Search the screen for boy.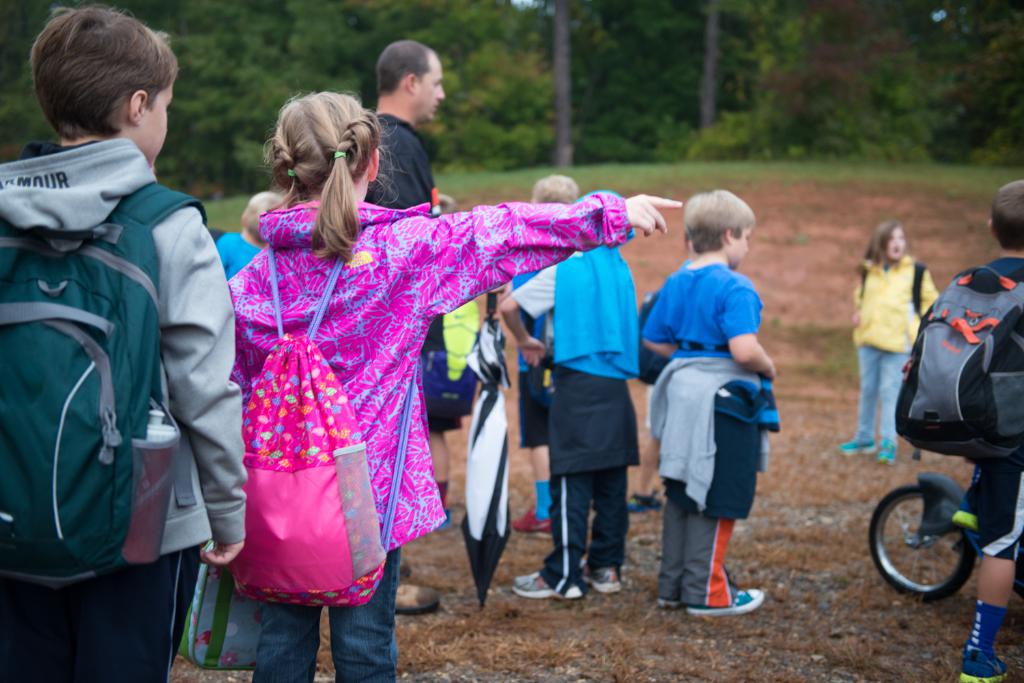
Found at region(0, 11, 242, 682).
